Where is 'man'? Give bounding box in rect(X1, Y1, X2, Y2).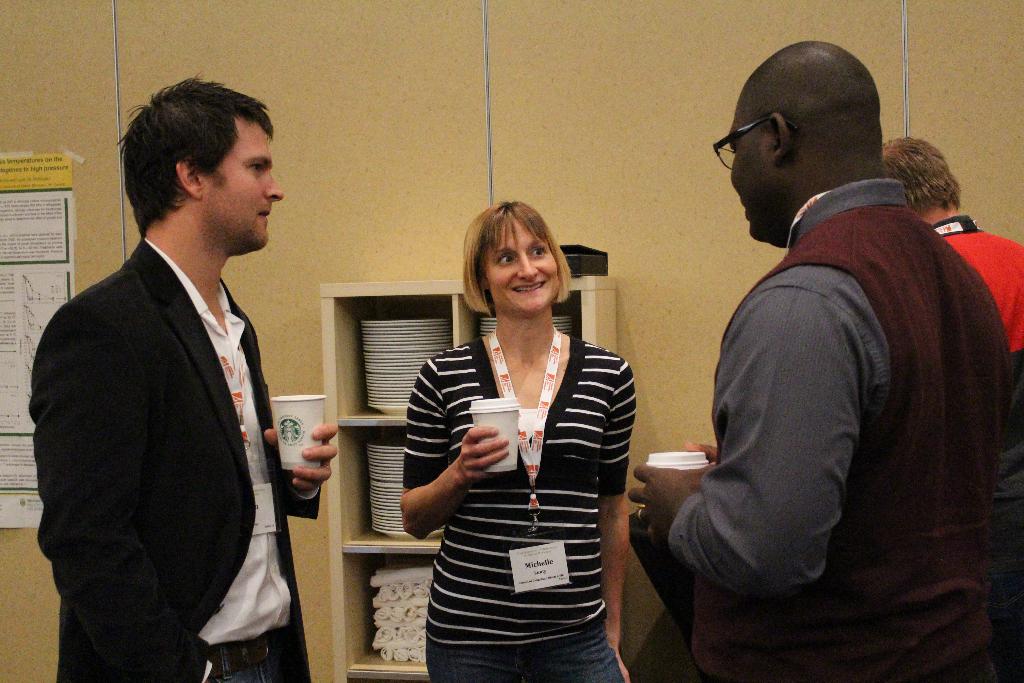
rect(31, 83, 326, 678).
